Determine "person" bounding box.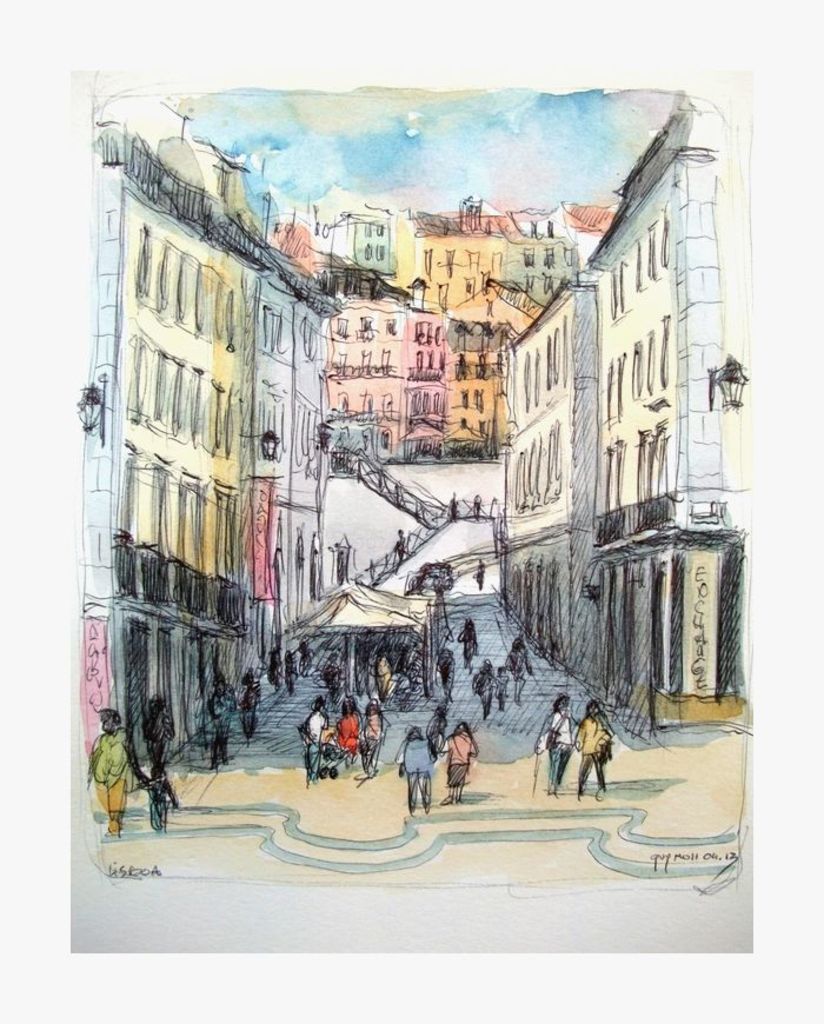
Determined: 300 692 339 778.
